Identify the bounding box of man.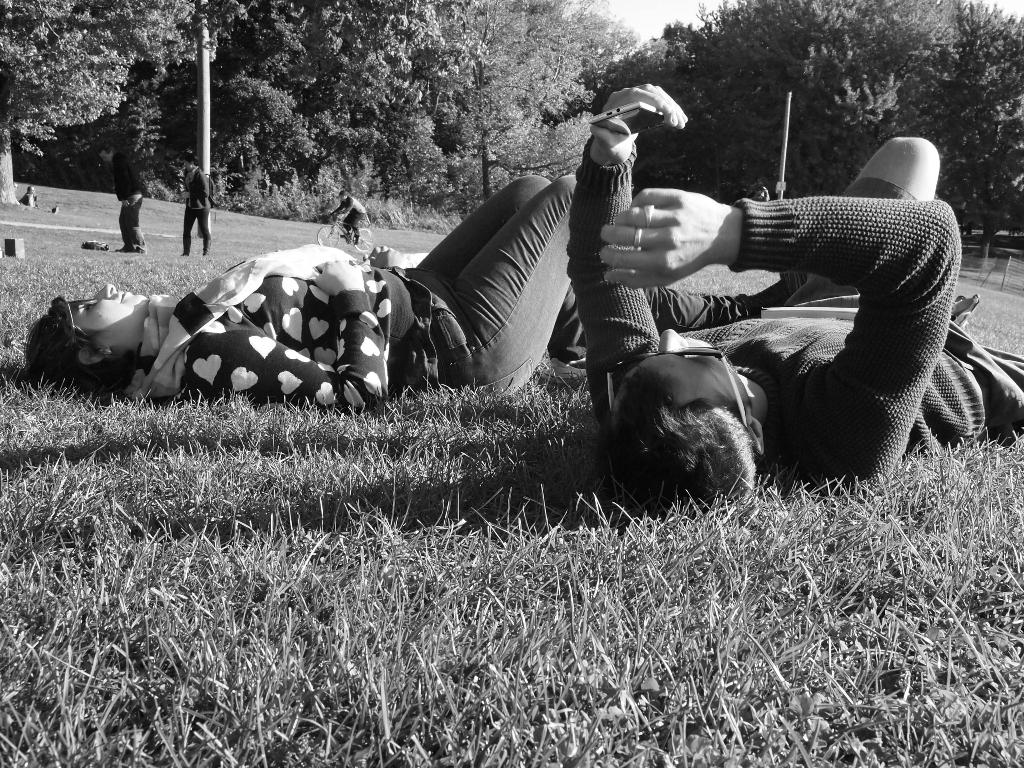
330, 188, 368, 246.
